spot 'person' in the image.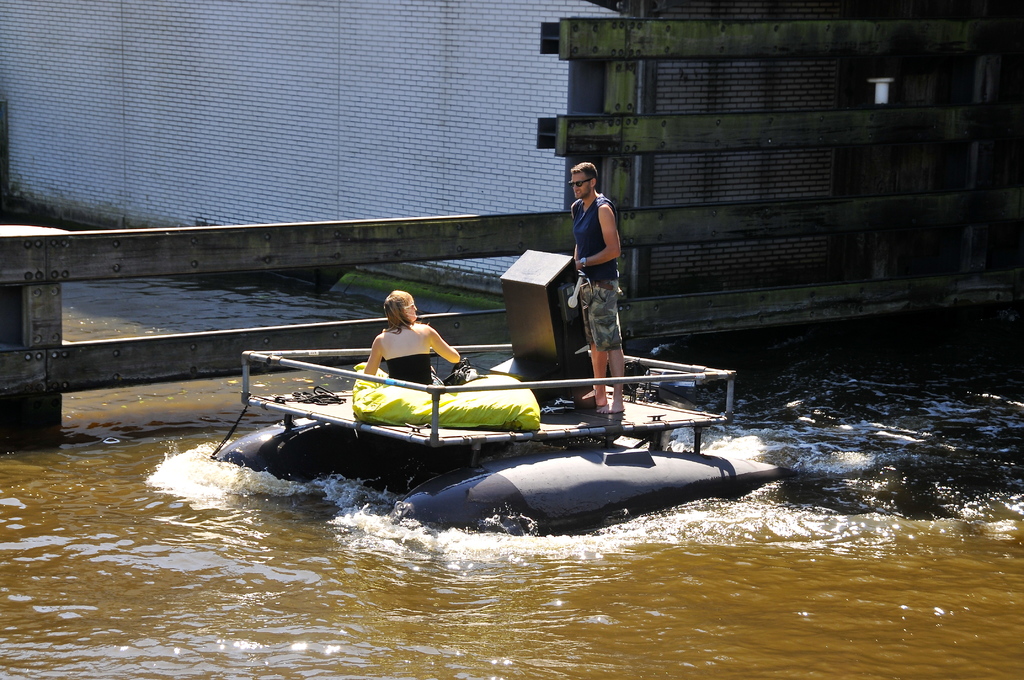
'person' found at (365, 290, 467, 387).
